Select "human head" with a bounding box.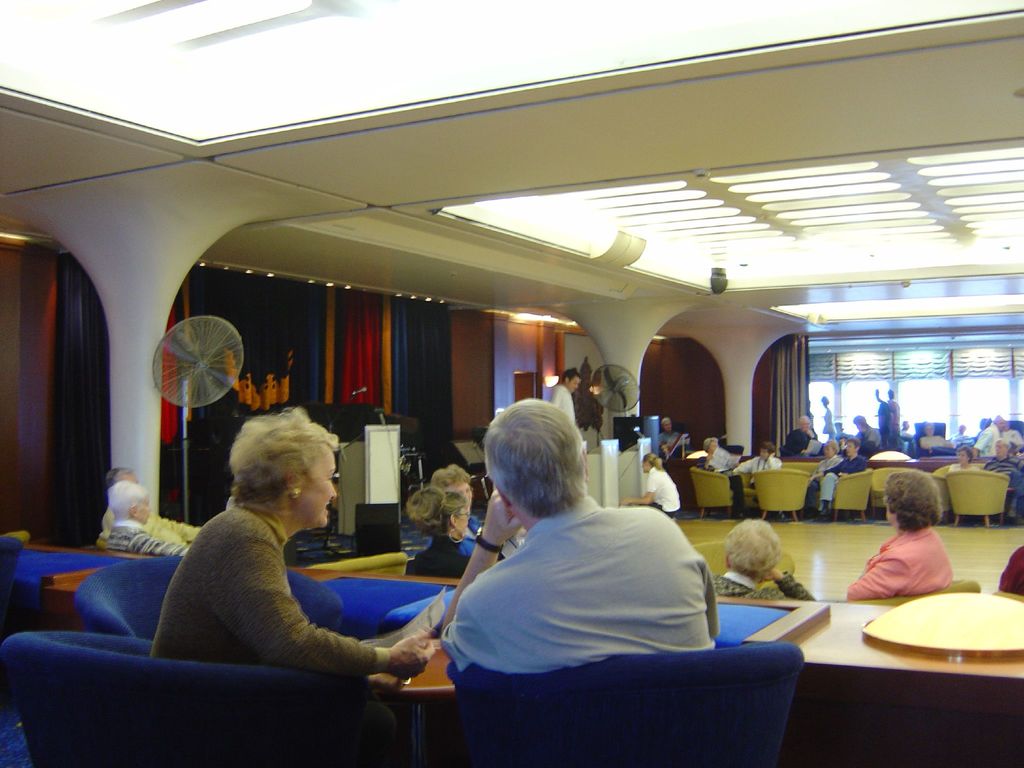
886:386:897:402.
